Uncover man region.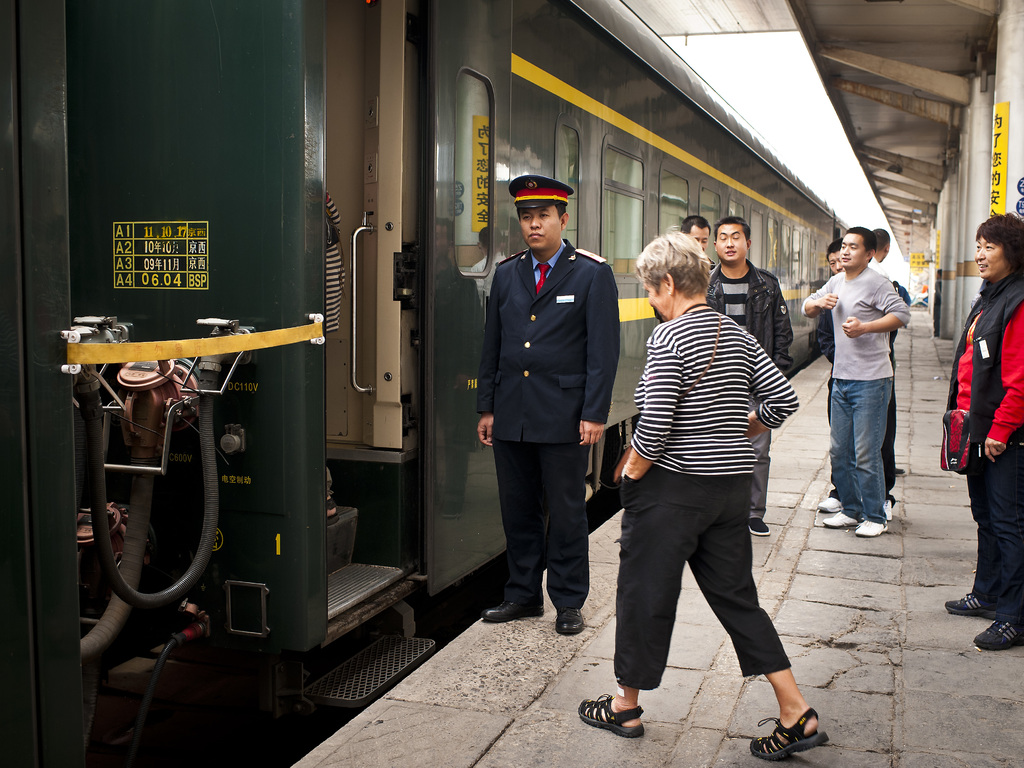
Uncovered: l=678, t=211, r=709, b=252.
